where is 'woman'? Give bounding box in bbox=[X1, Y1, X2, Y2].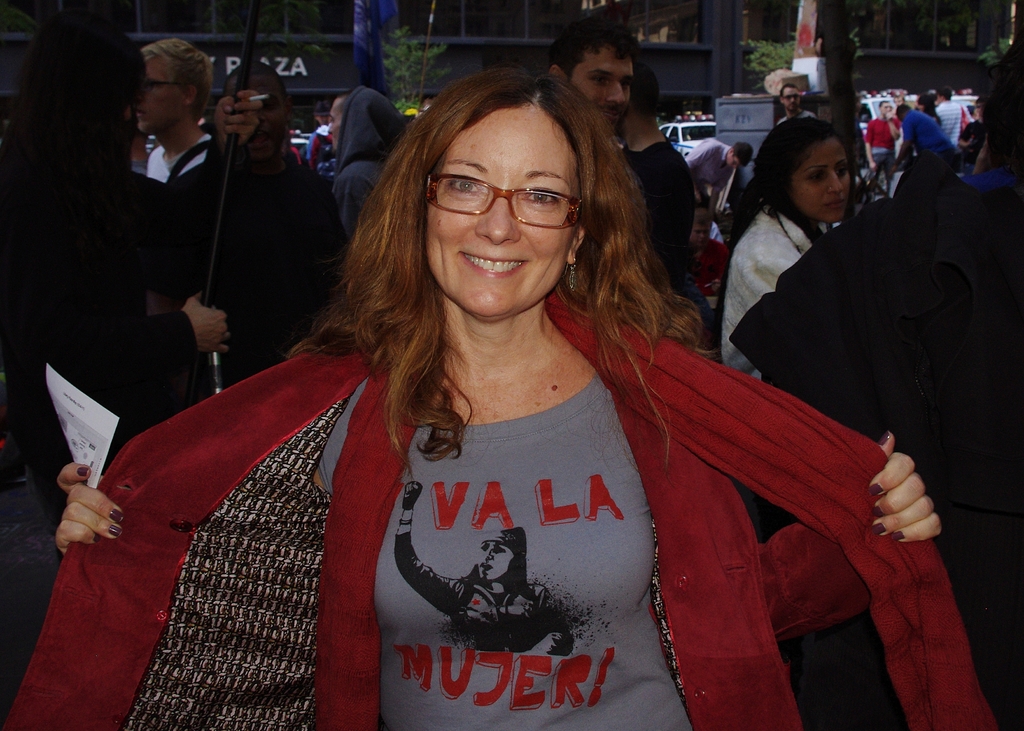
bbox=[714, 117, 855, 390].
